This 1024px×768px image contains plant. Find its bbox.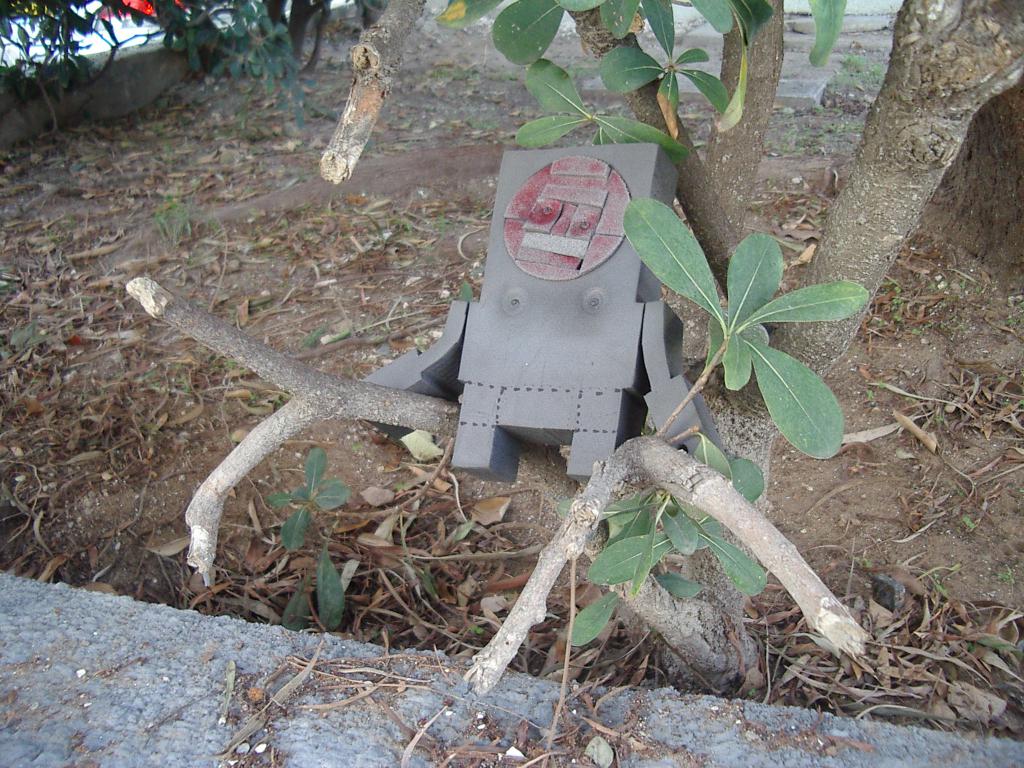
locate(145, 352, 190, 399).
